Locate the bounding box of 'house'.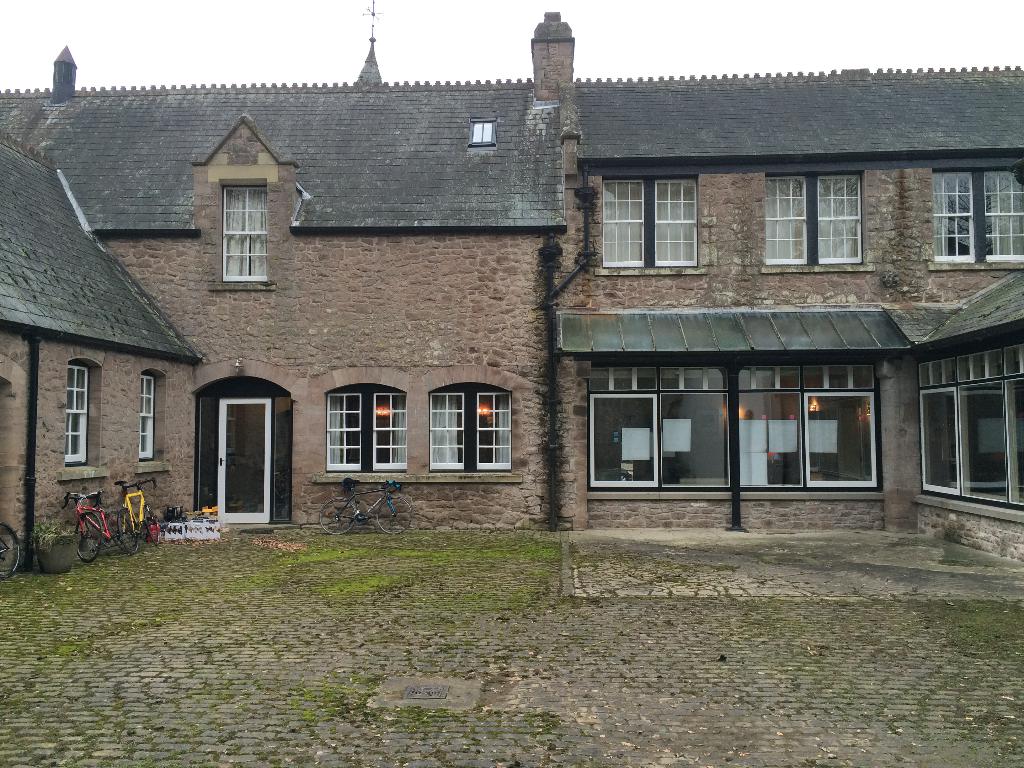
Bounding box: 908,246,1023,549.
